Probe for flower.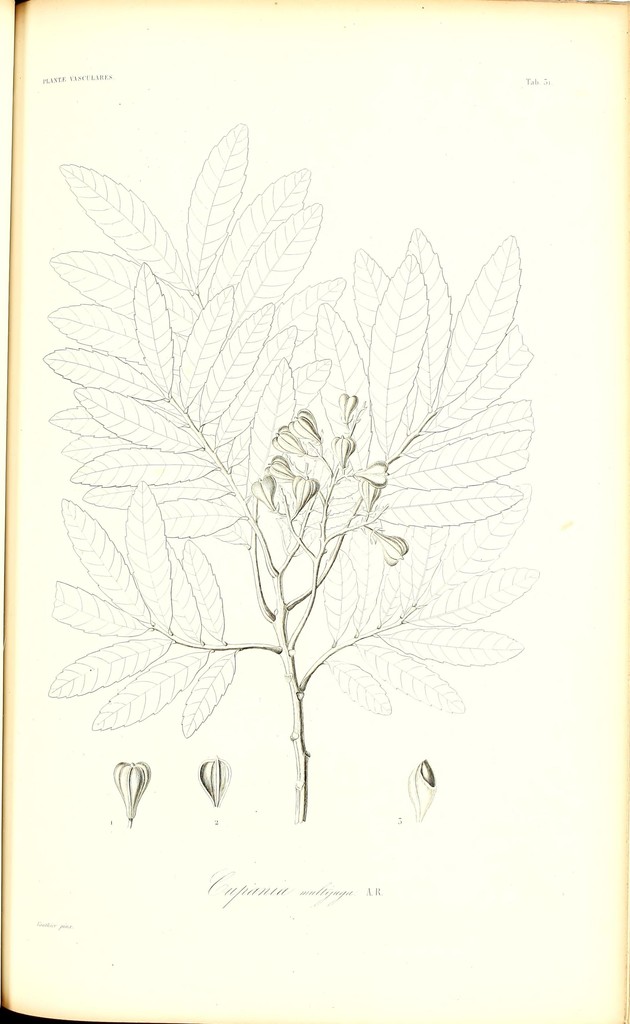
Probe result: detection(115, 760, 148, 827).
